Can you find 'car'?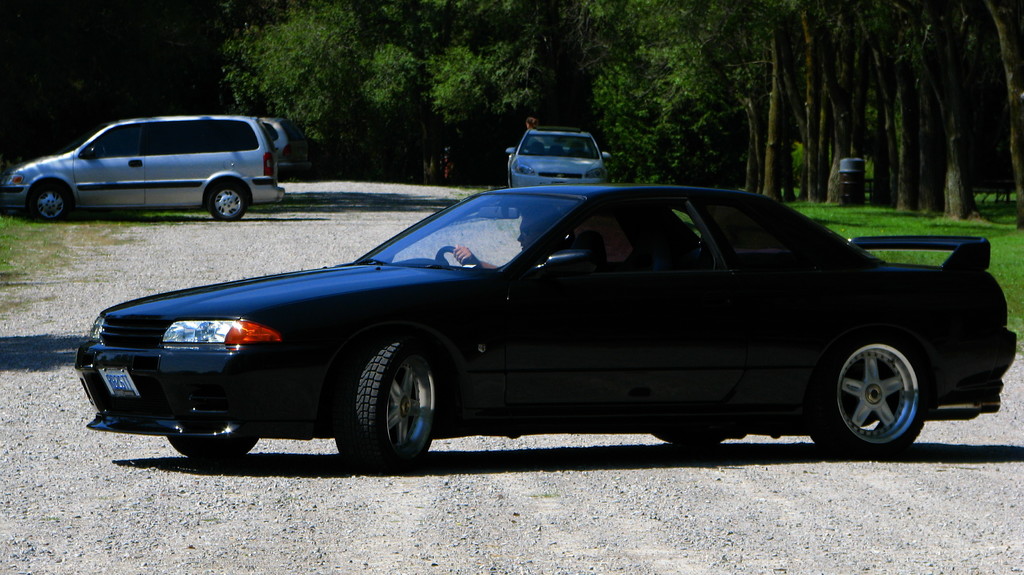
Yes, bounding box: bbox(0, 115, 290, 220).
